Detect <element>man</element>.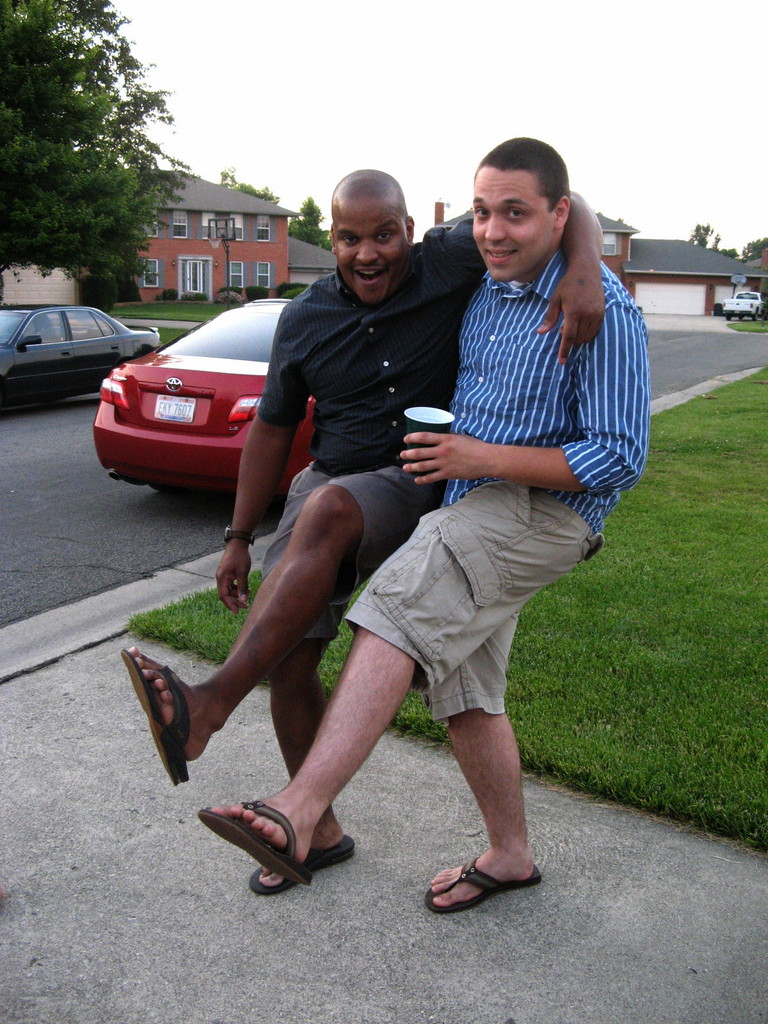
Detected at (left=117, top=166, right=605, bottom=893).
